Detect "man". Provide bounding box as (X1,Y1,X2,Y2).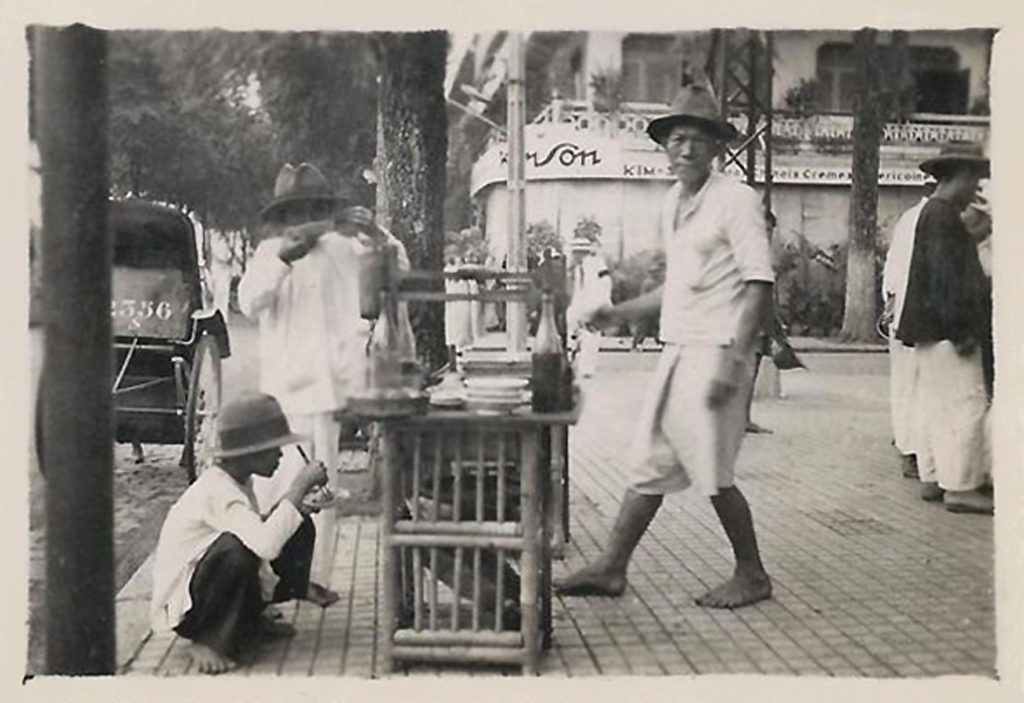
(568,226,619,382).
